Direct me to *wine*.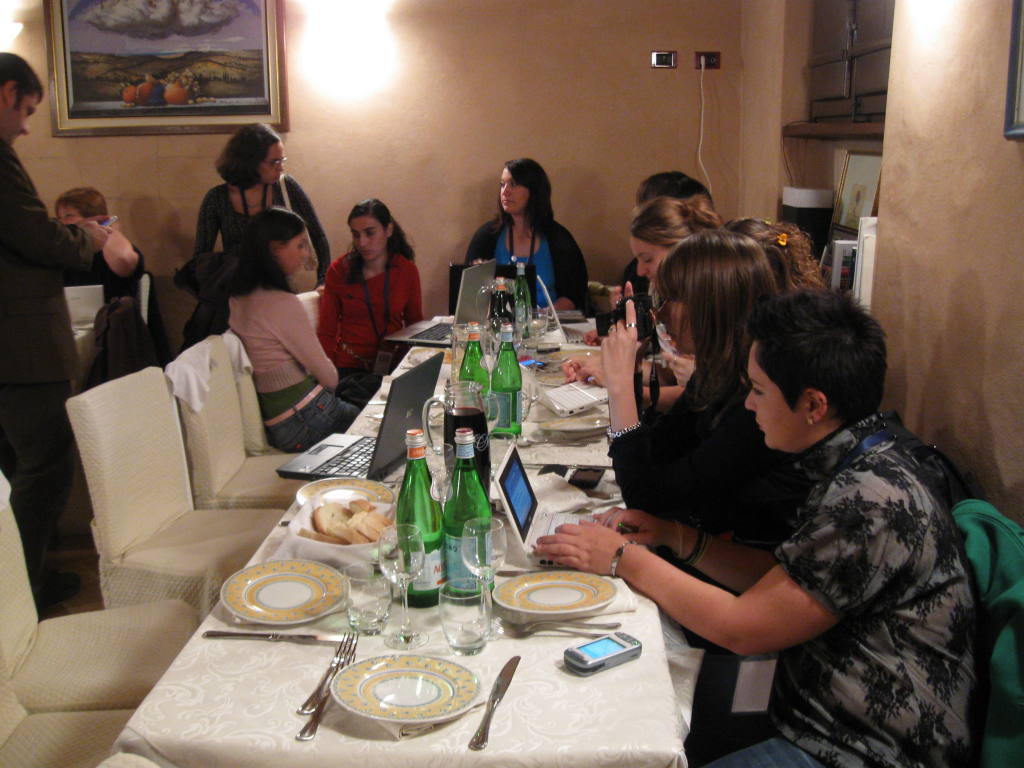
Direction: (447,407,490,501).
